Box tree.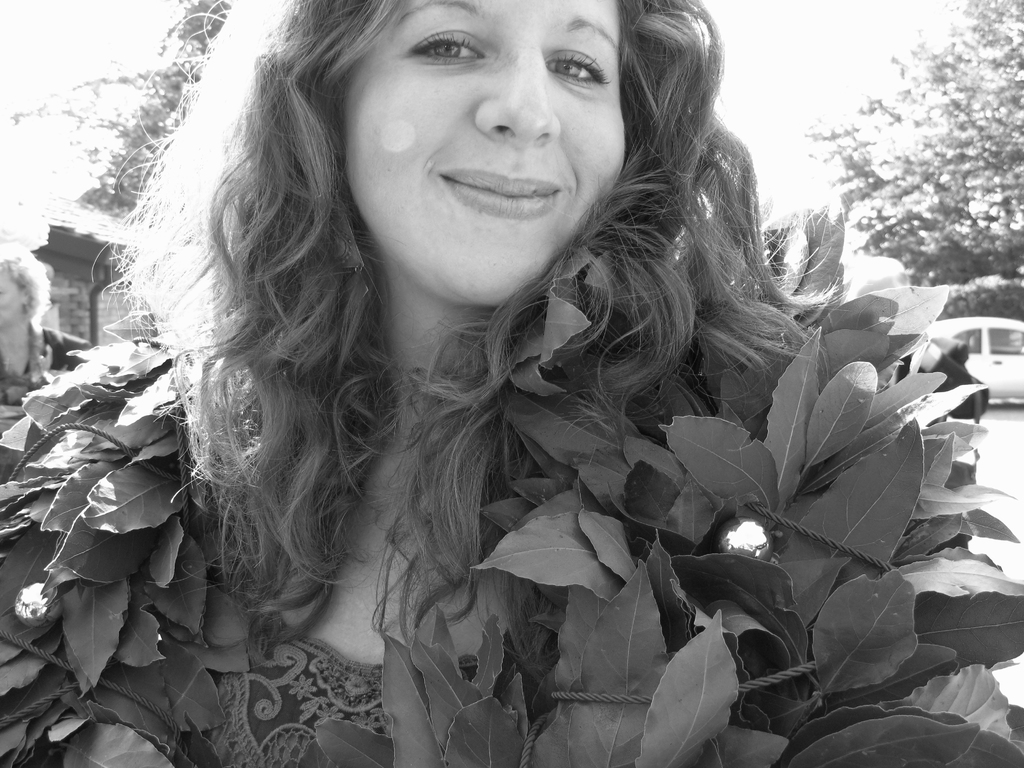
817, 35, 1014, 291.
